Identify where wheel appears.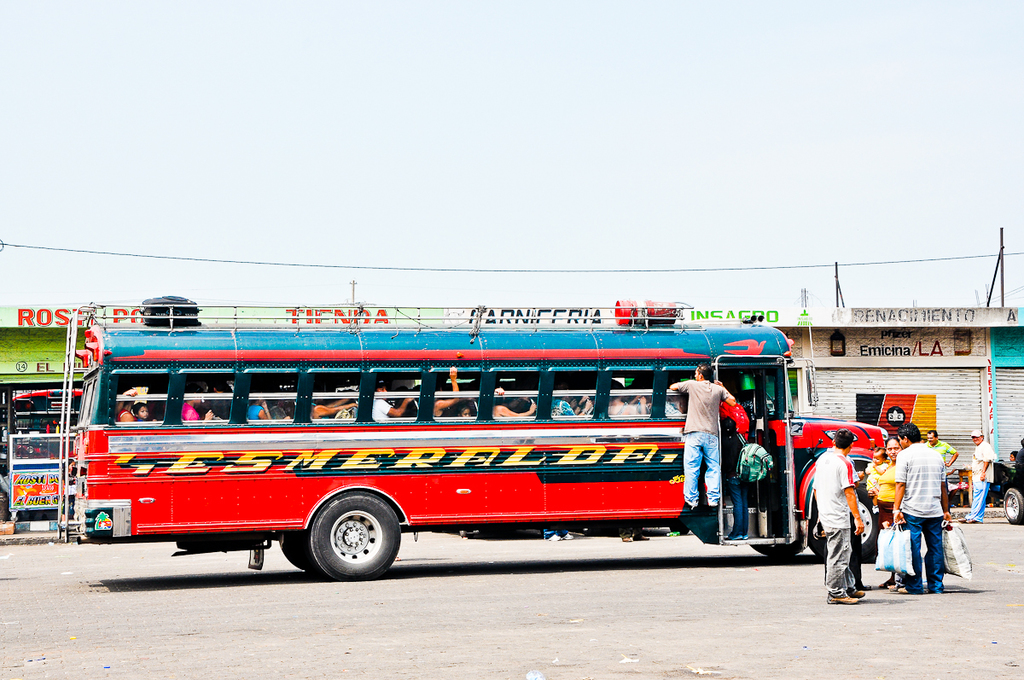
Appears at l=1001, t=488, r=1023, b=524.
